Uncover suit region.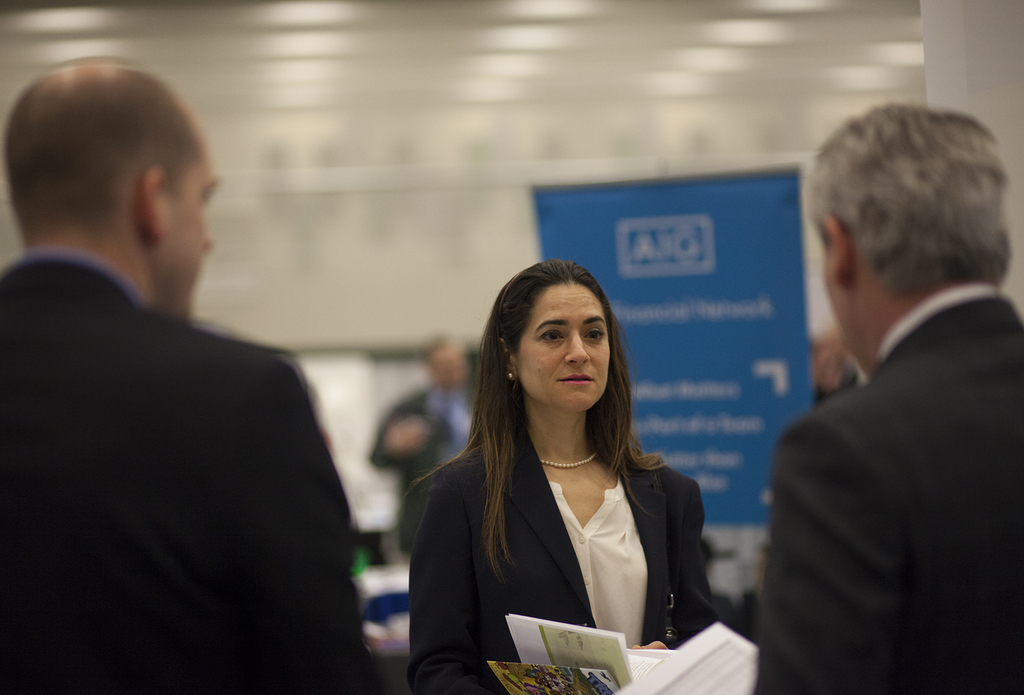
Uncovered: {"x1": 760, "y1": 277, "x2": 1020, "y2": 694}.
